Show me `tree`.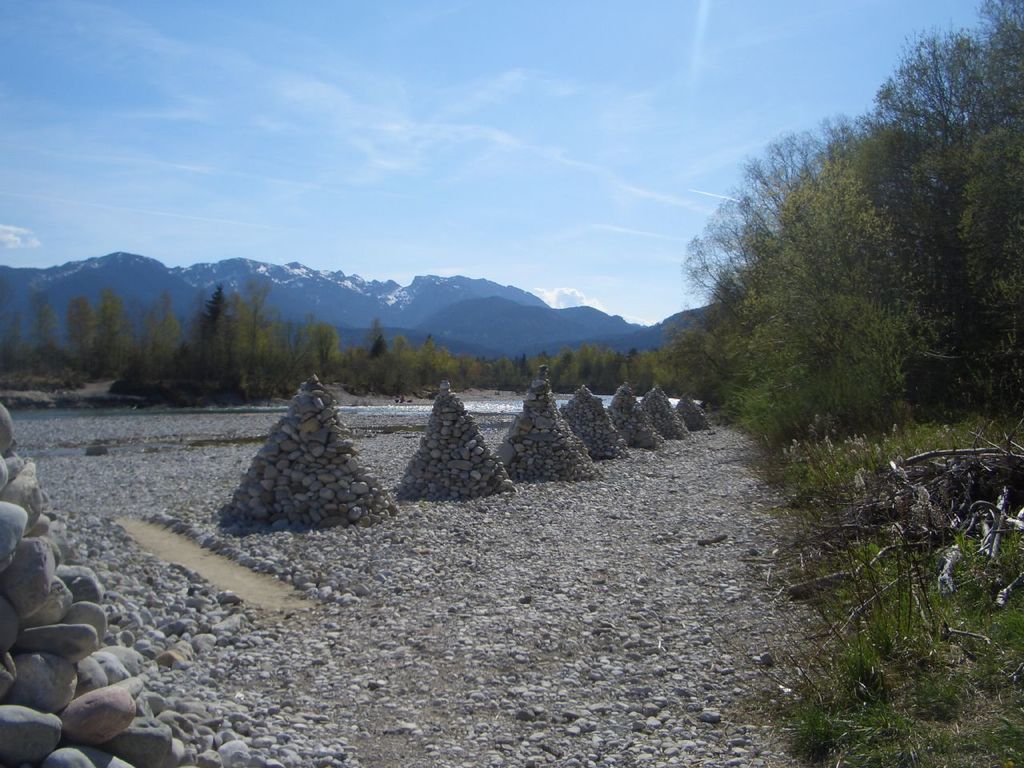
`tree` is here: <box>186,286,226,384</box>.
